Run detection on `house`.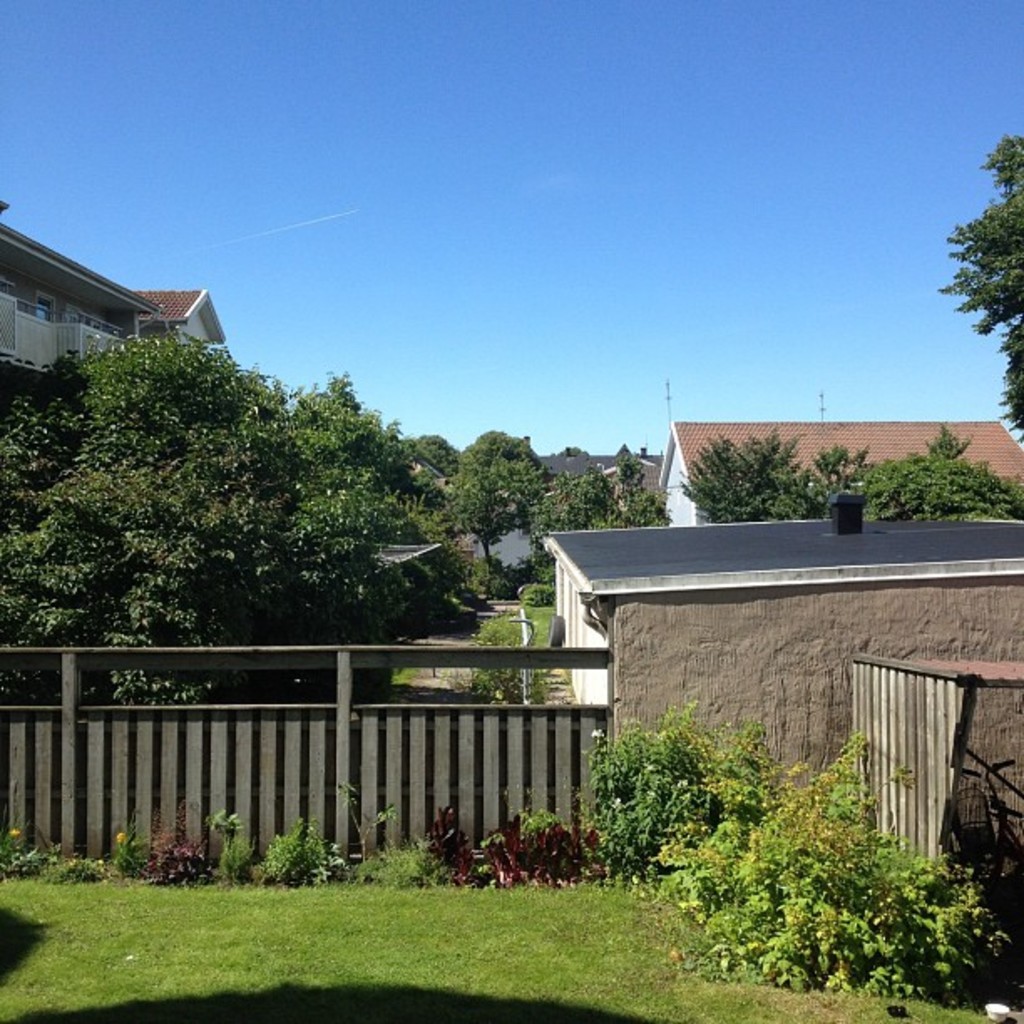
Result: 520,477,1007,877.
